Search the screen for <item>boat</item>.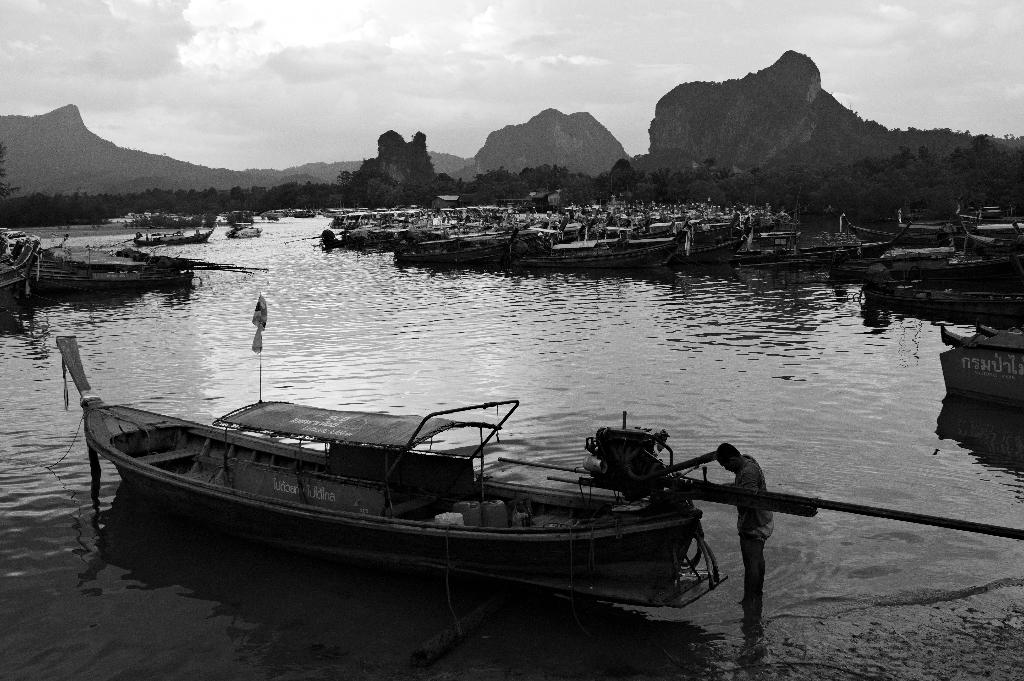
Found at bbox=[53, 294, 831, 630].
